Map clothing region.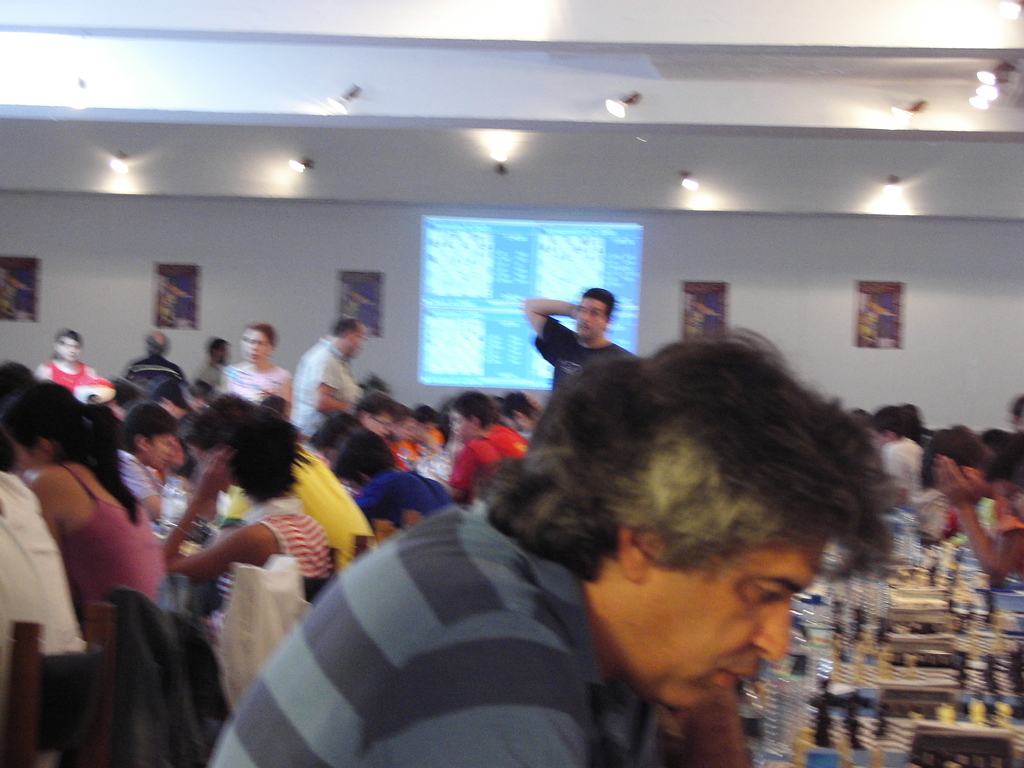
Mapped to box=[0, 473, 85, 662].
